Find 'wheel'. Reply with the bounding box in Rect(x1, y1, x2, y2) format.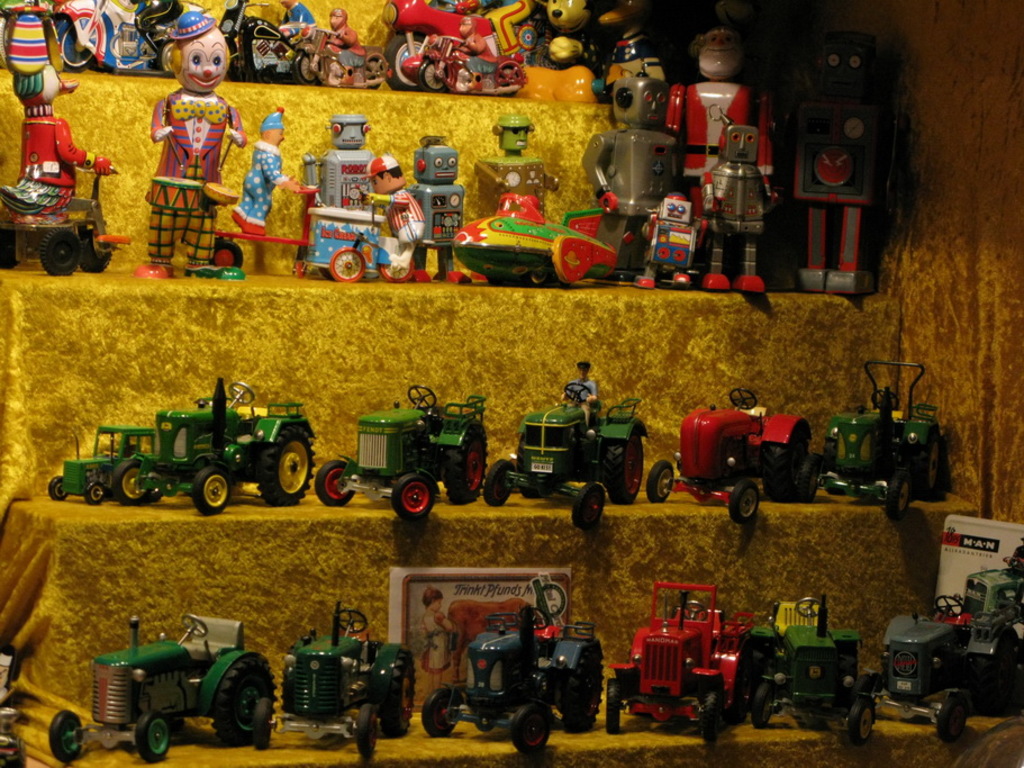
Rect(904, 423, 941, 493).
